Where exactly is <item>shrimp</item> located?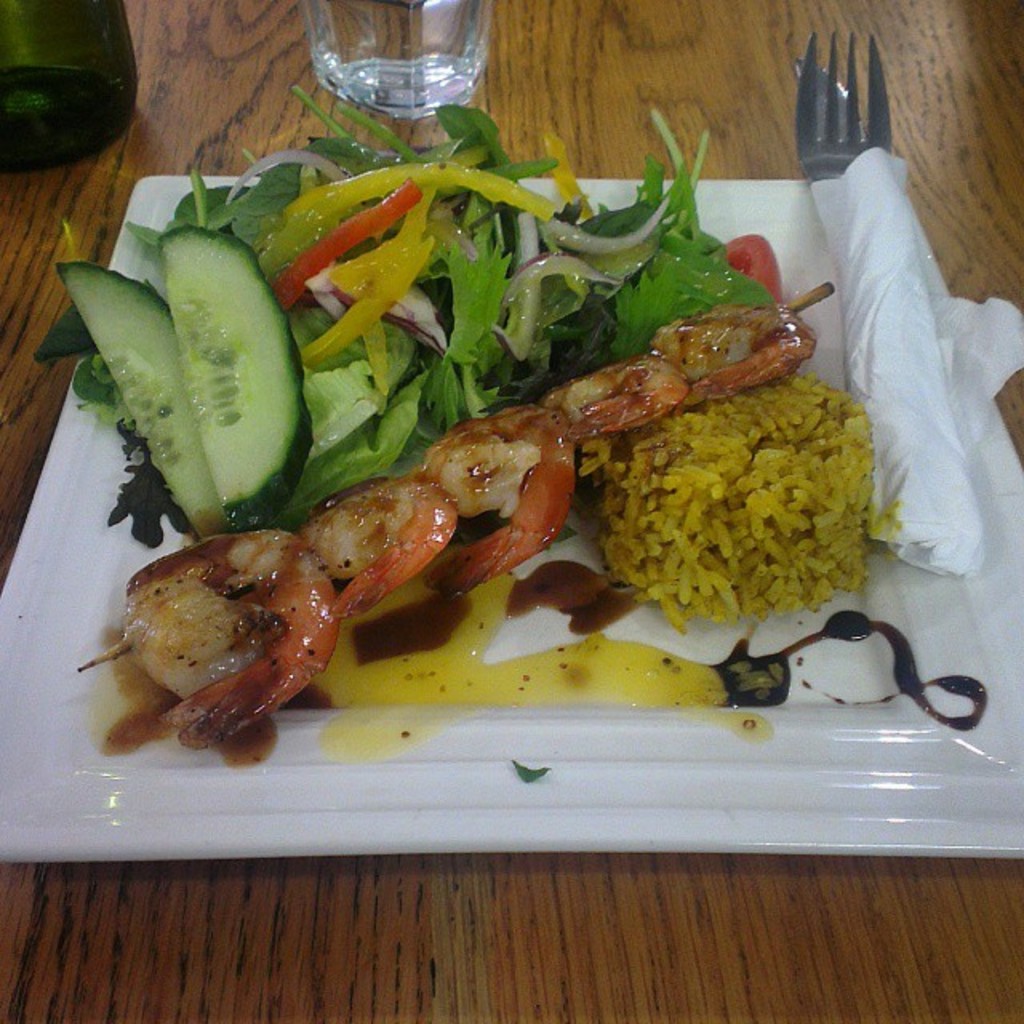
Its bounding box is BBox(90, 517, 362, 744).
